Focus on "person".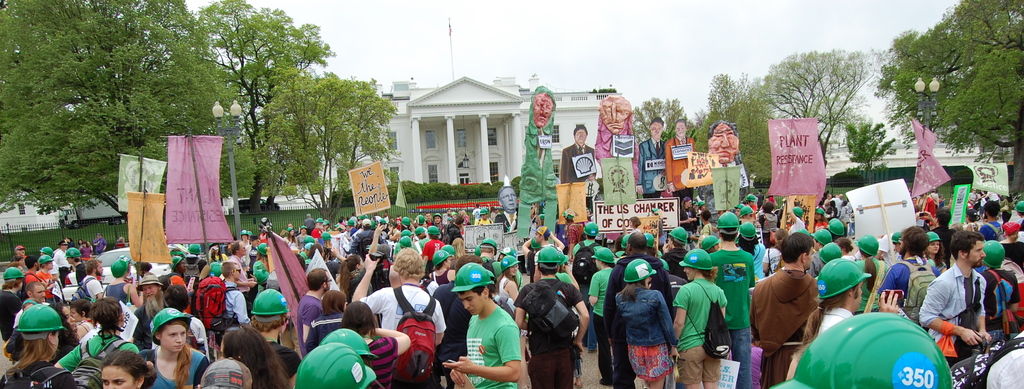
Focused at bbox=[826, 217, 843, 242].
